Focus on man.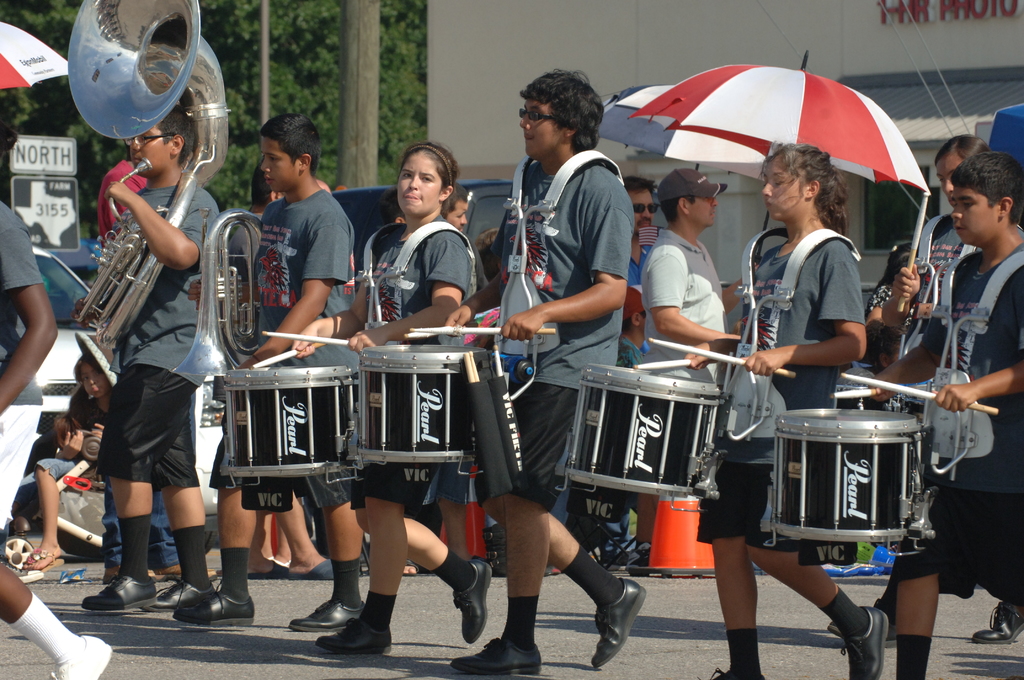
Focused at l=451, t=64, r=648, b=679.
